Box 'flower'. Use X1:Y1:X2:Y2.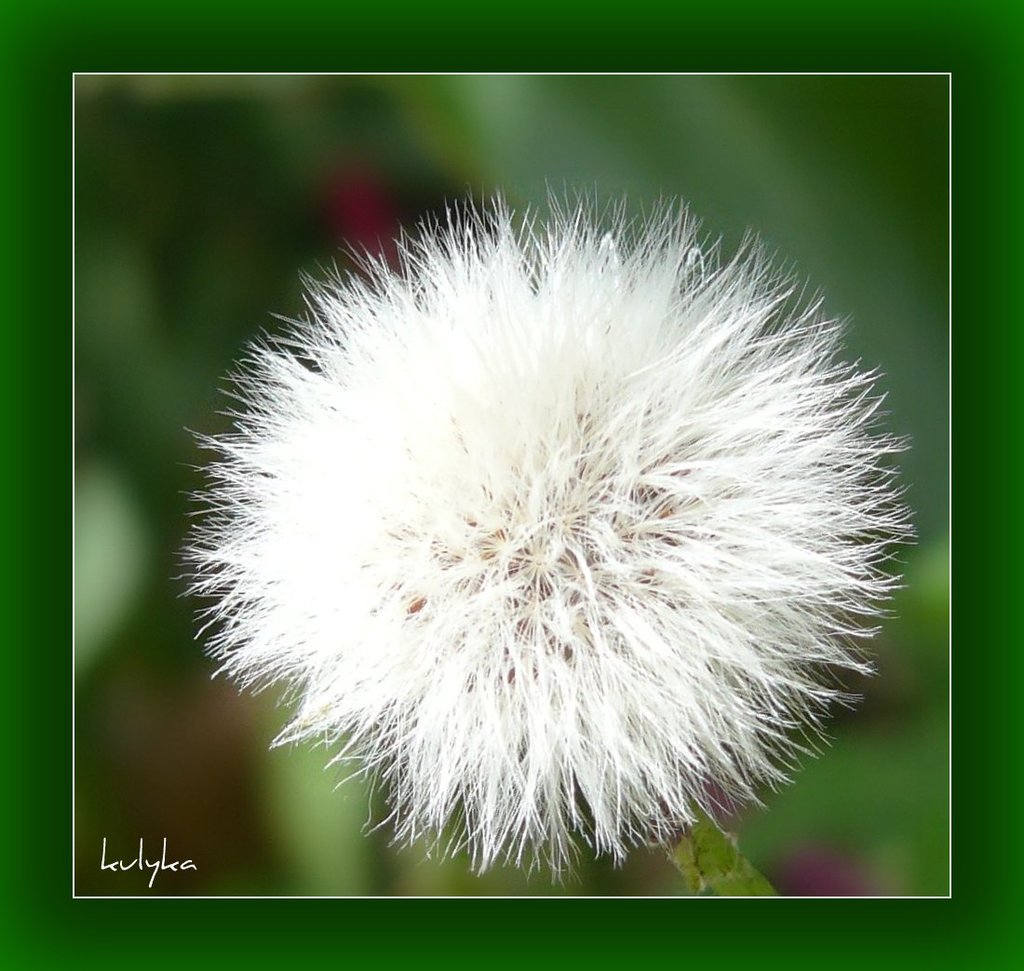
177:181:927:887.
